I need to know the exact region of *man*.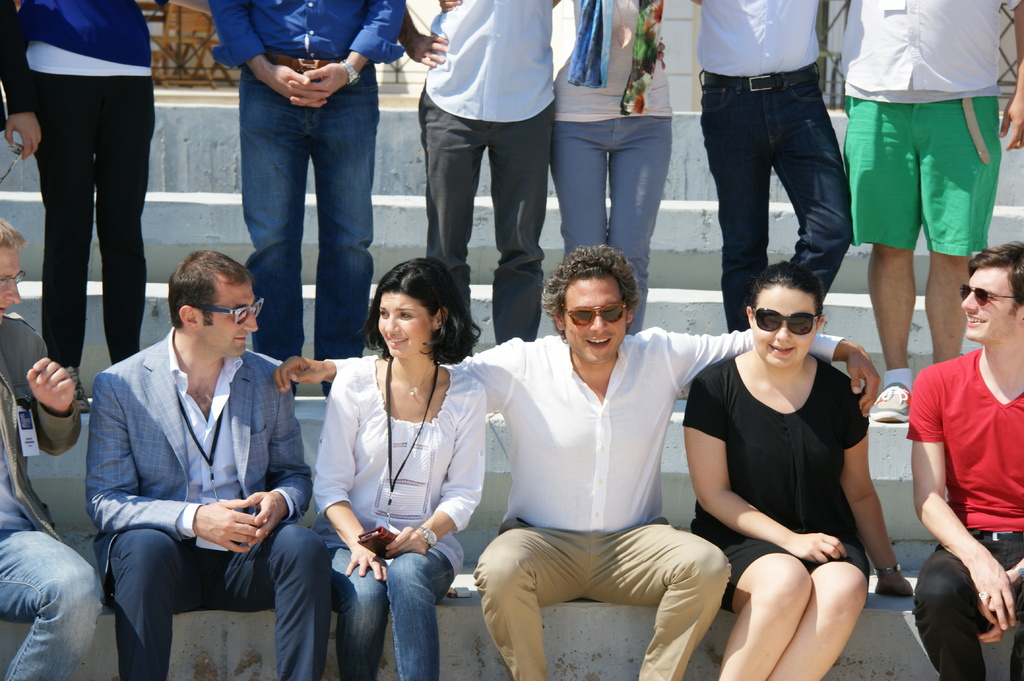
Region: rect(396, 0, 563, 351).
